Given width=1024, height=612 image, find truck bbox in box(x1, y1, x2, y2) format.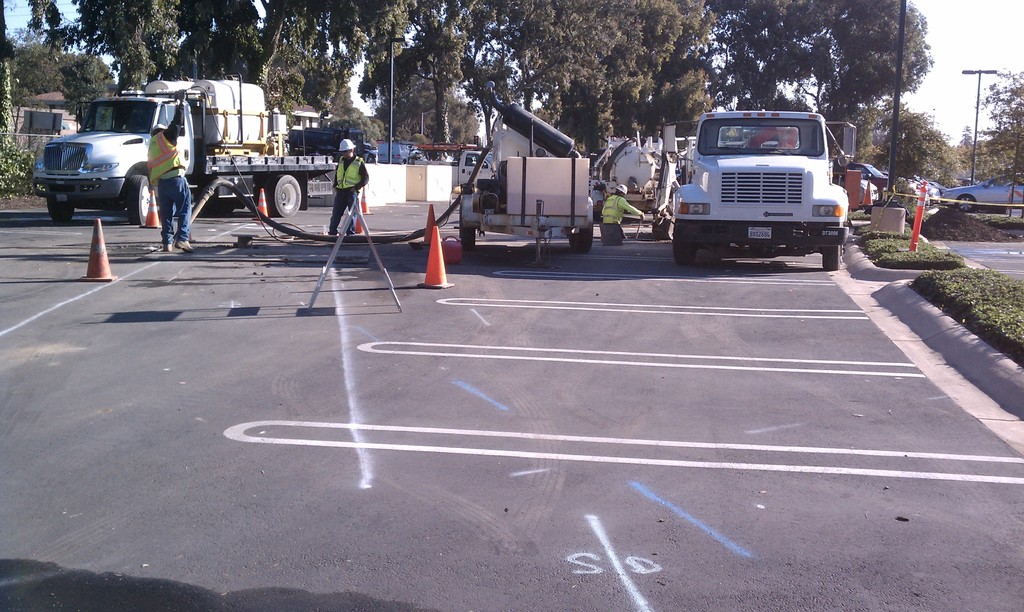
box(60, 68, 317, 226).
